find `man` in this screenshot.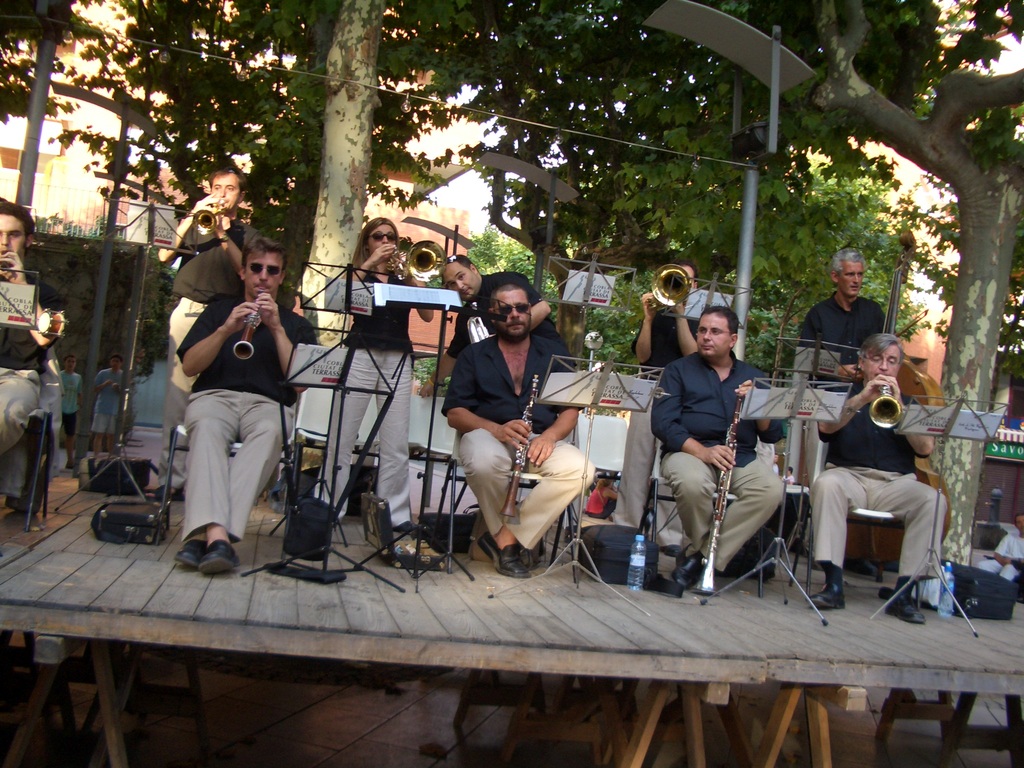
The bounding box for `man` is [left=442, top=252, right=528, bottom=307].
